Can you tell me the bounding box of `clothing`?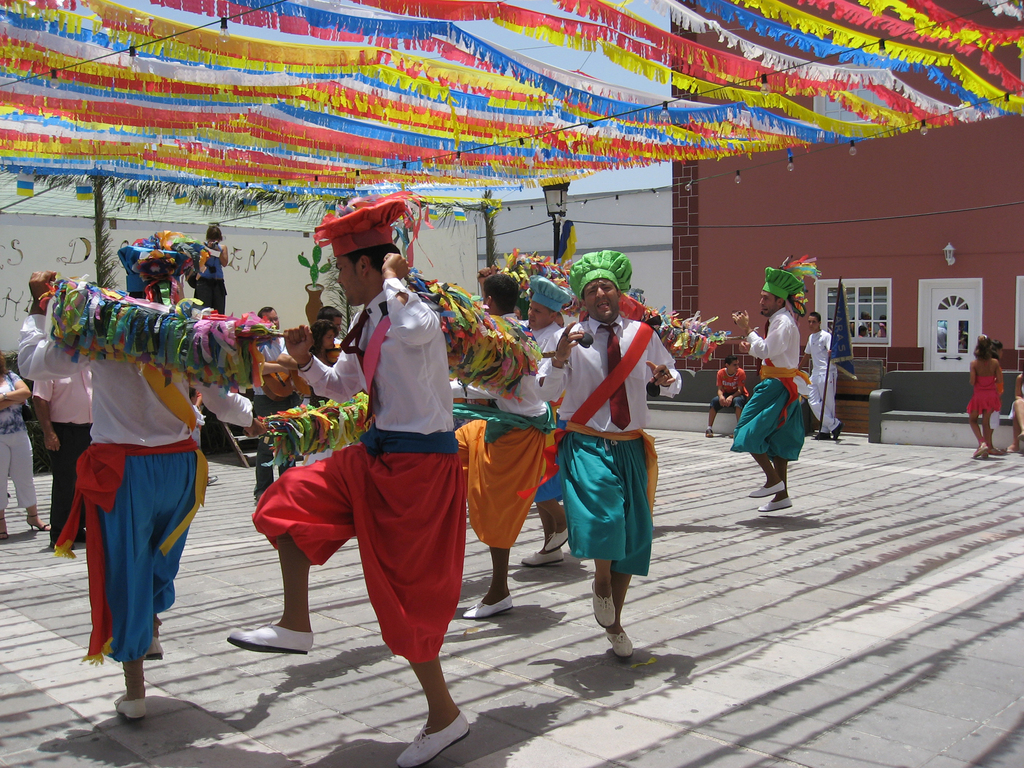
box=[251, 335, 303, 498].
